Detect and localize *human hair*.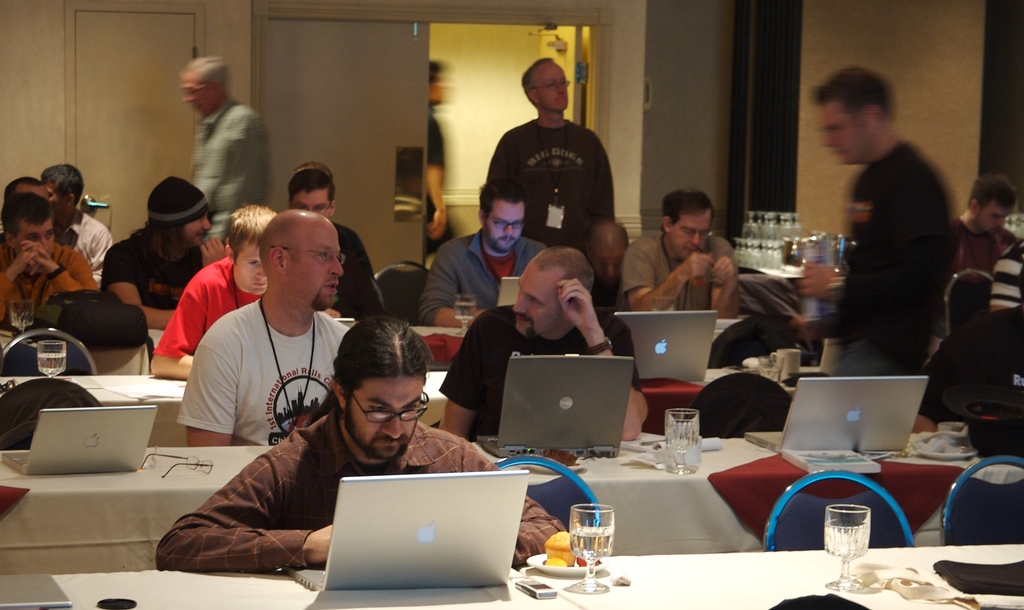
Localized at bbox=(478, 181, 531, 215).
